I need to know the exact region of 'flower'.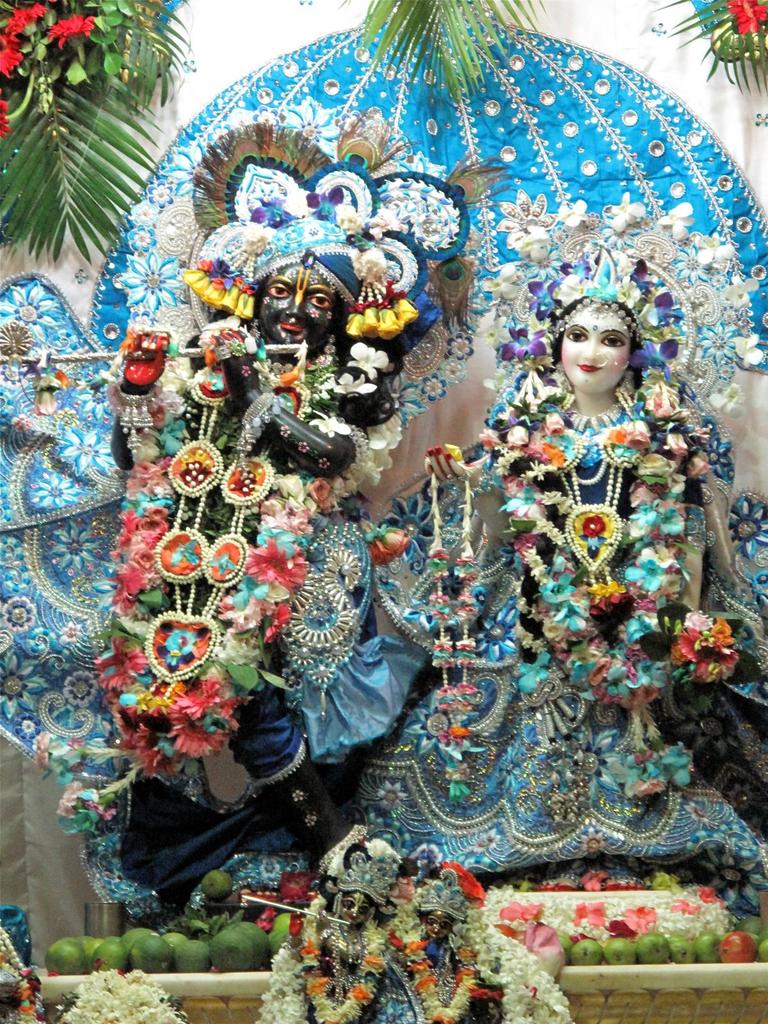
Region: l=0, t=35, r=29, b=74.
